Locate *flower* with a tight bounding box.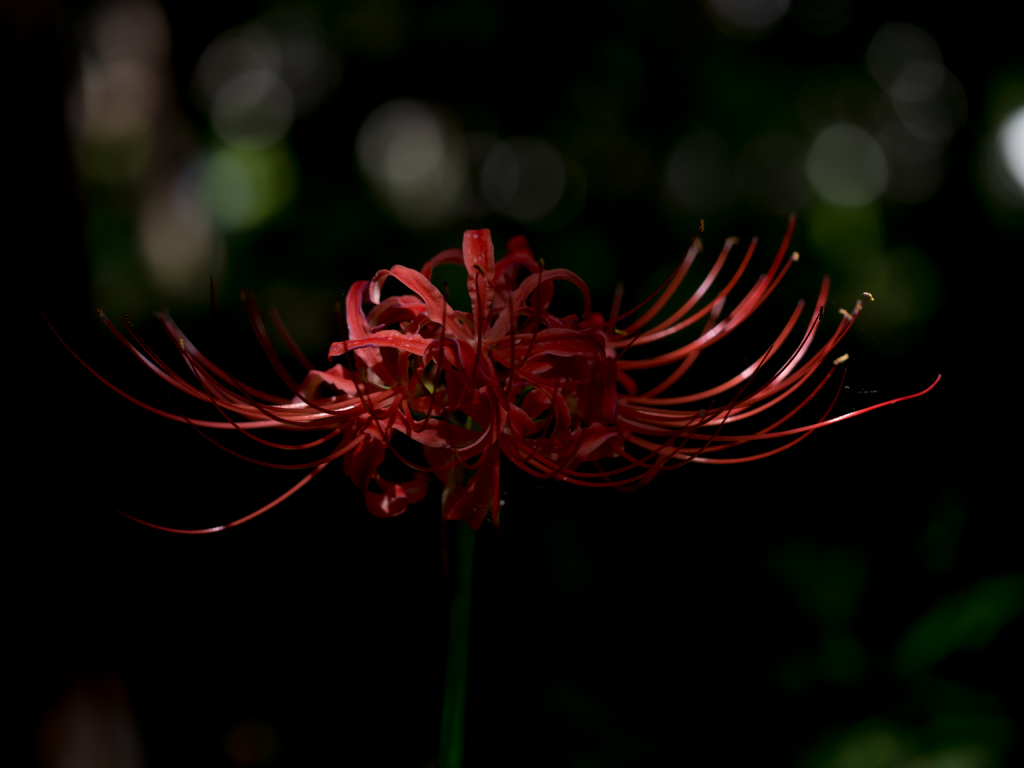
{"x1": 58, "y1": 199, "x2": 916, "y2": 572}.
